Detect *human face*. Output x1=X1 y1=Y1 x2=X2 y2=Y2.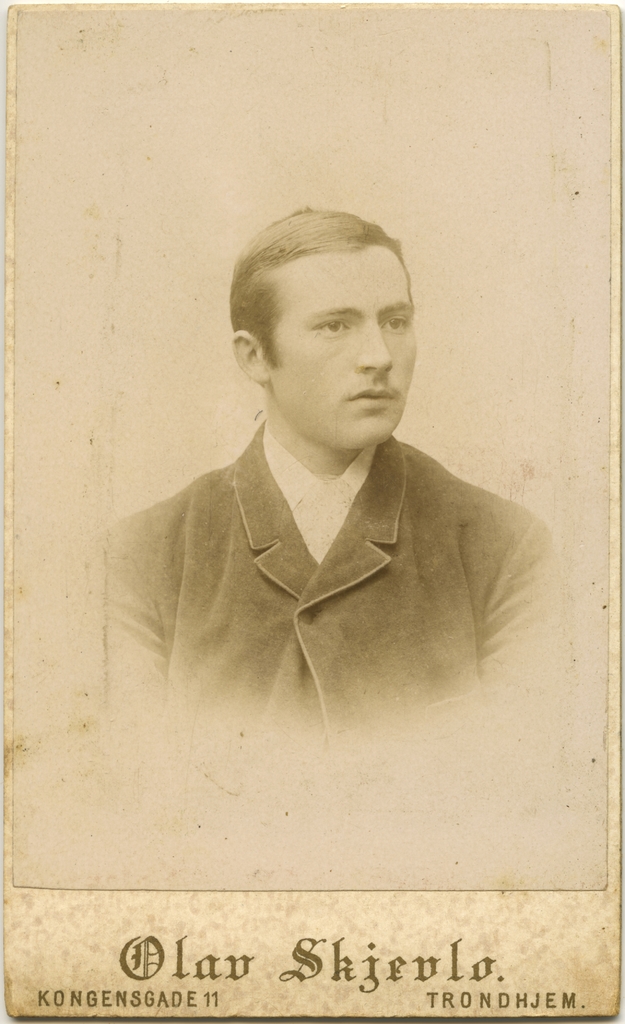
x1=259 y1=244 x2=415 y2=442.
